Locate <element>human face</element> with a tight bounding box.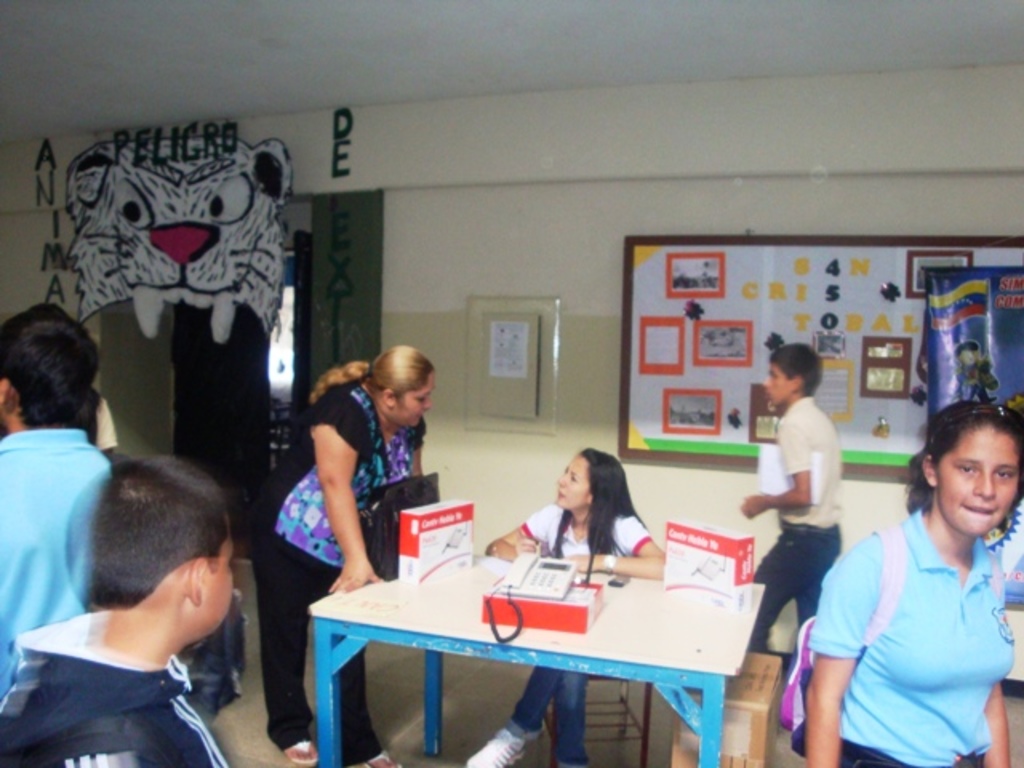
[766,365,790,406].
